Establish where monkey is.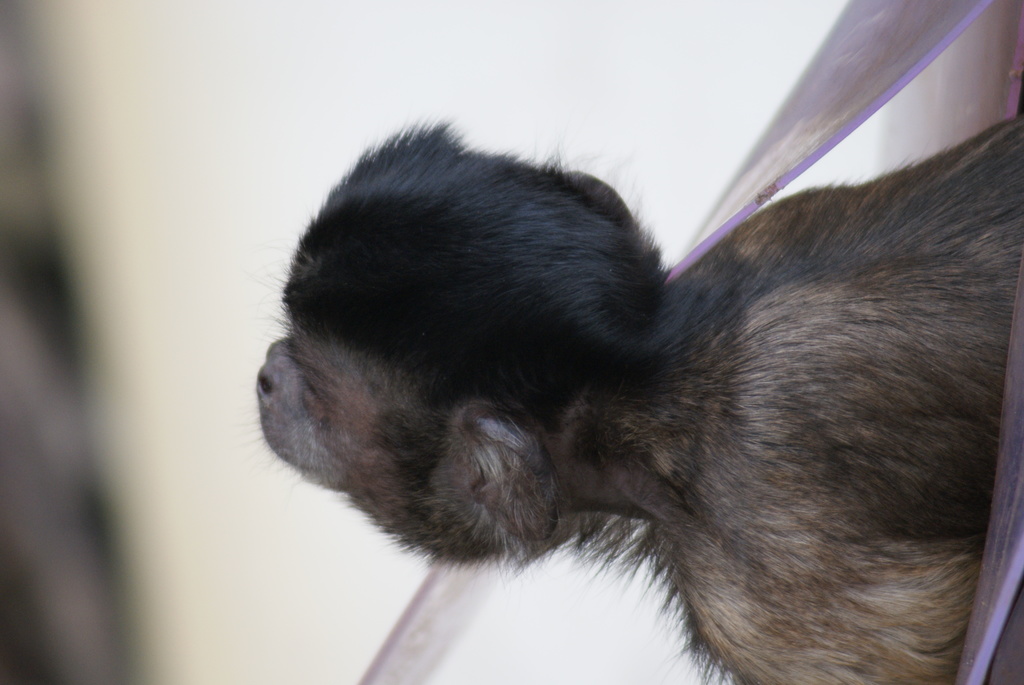
Established at <bbox>199, 36, 1023, 663</bbox>.
